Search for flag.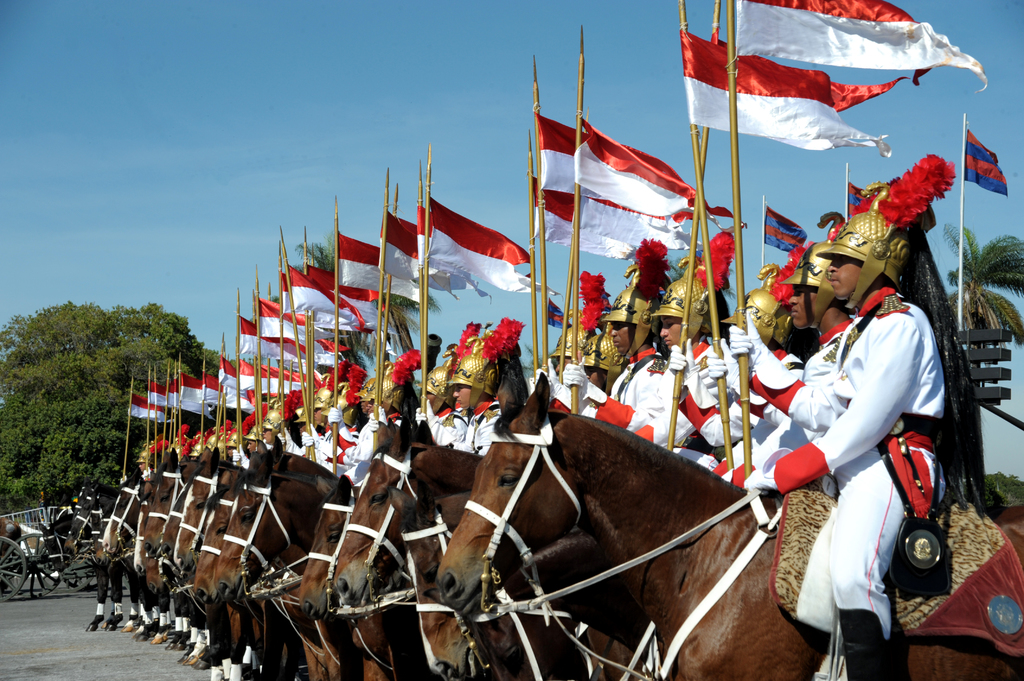
Found at bbox=[257, 298, 352, 367].
